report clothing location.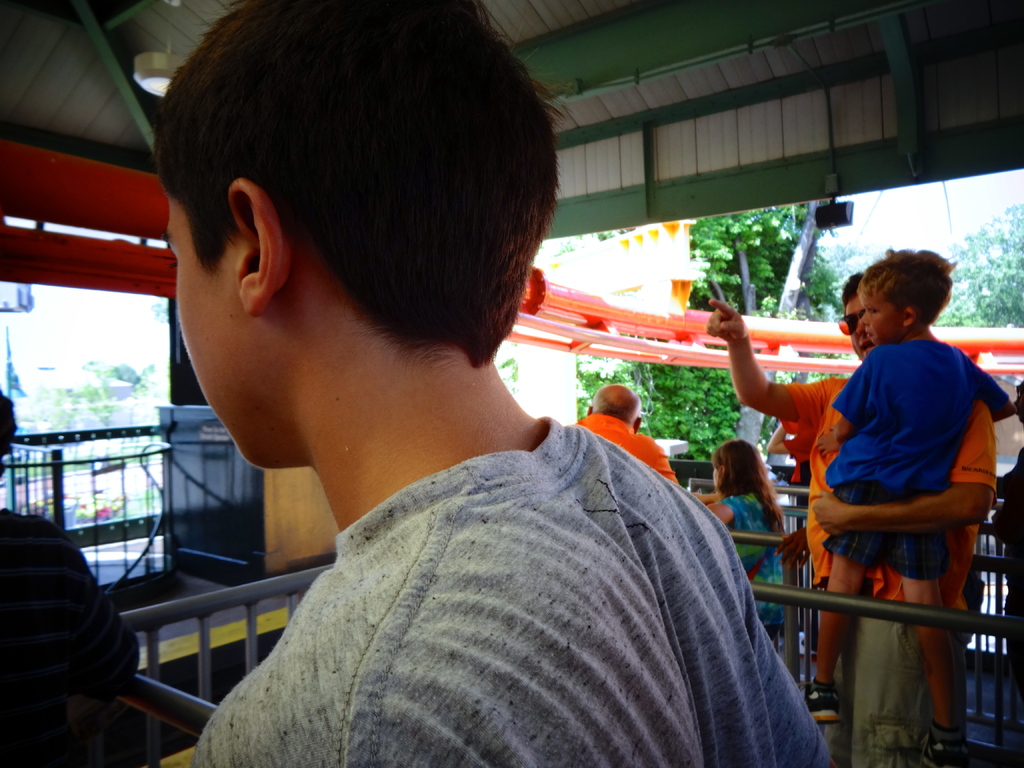
Report: {"left": 0, "top": 505, "right": 140, "bottom": 767}.
